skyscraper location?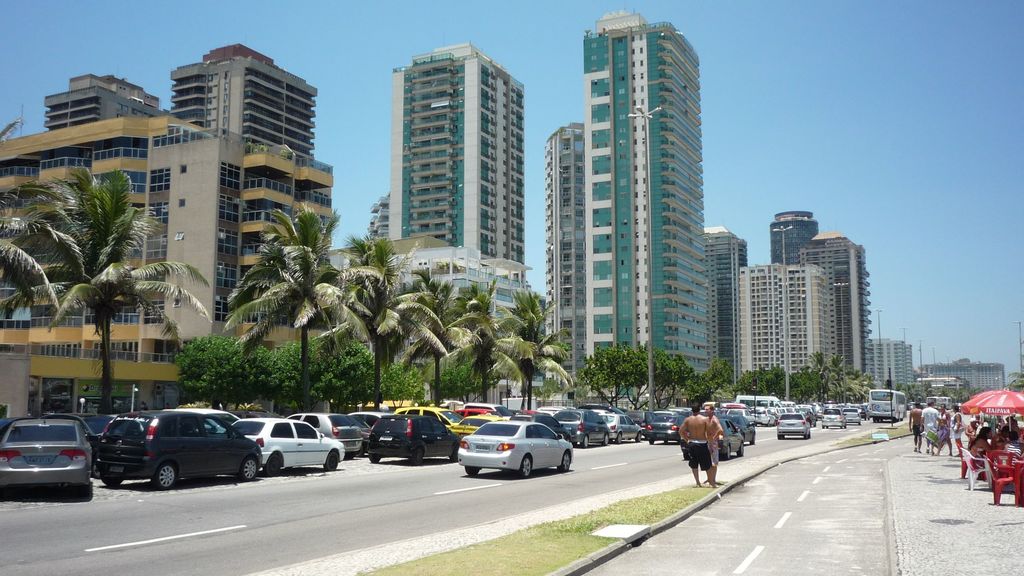
x1=829, y1=232, x2=872, y2=369
